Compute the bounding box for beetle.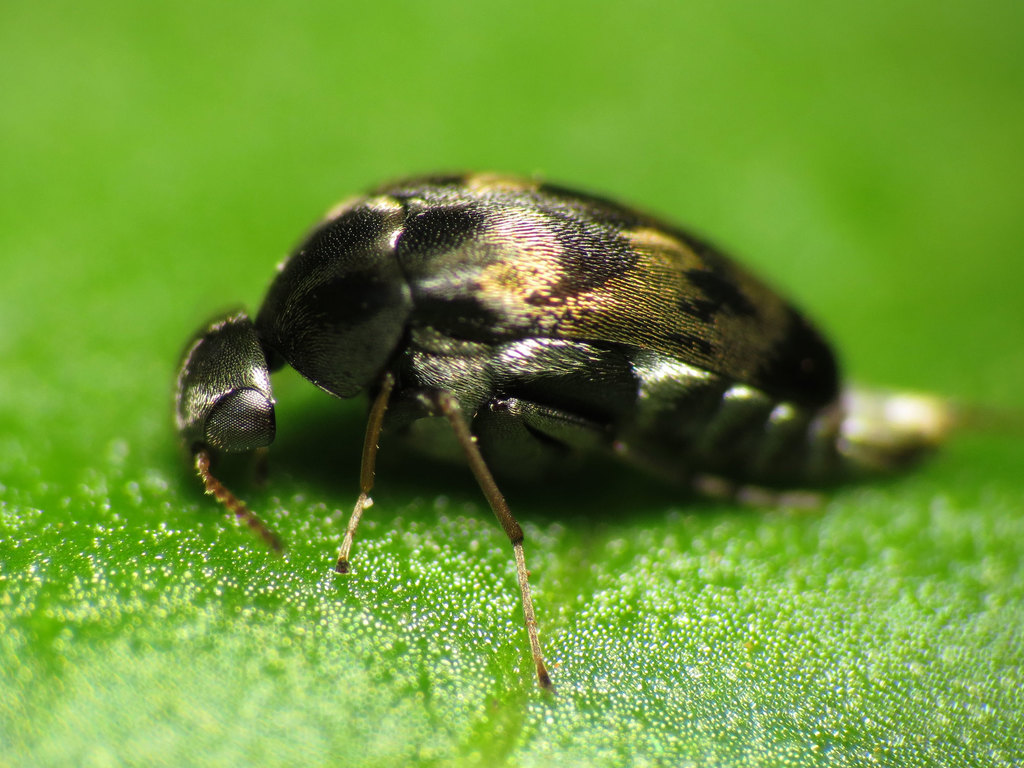
BBox(170, 172, 973, 692).
